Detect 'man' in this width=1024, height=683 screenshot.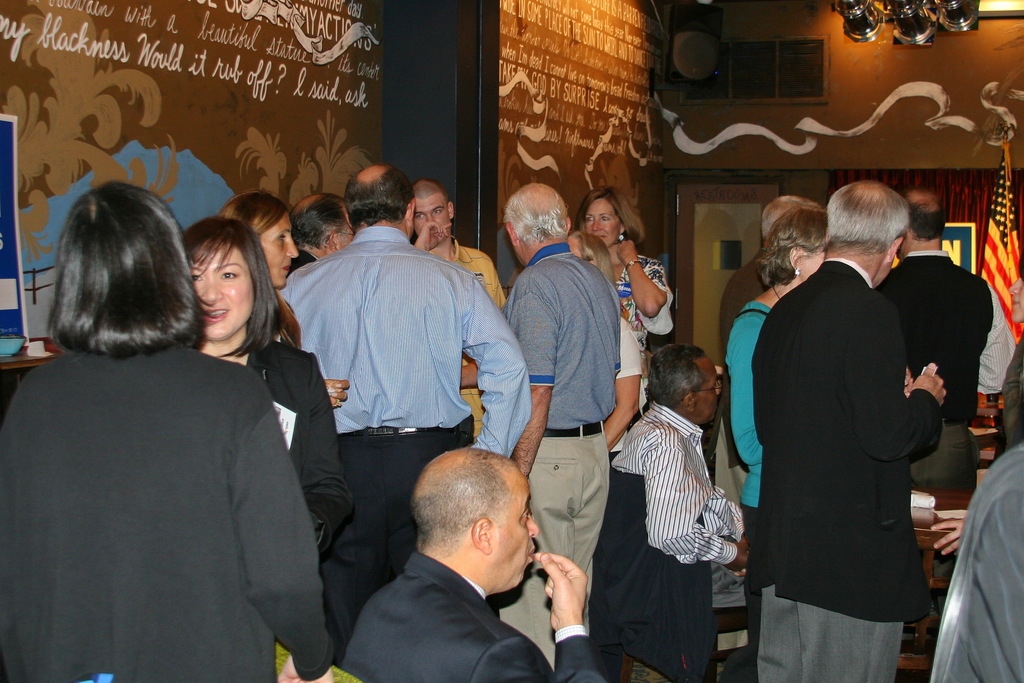
Detection: 412:178:506:438.
